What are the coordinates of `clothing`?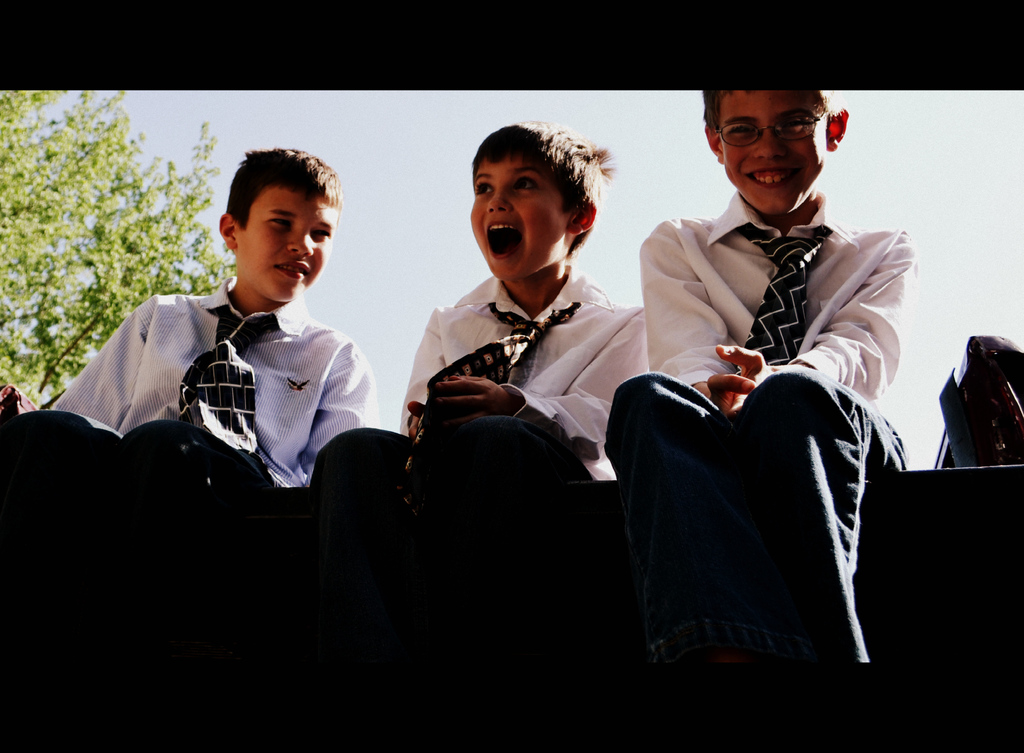
left=388, top=273, right=684, bottom=500.
